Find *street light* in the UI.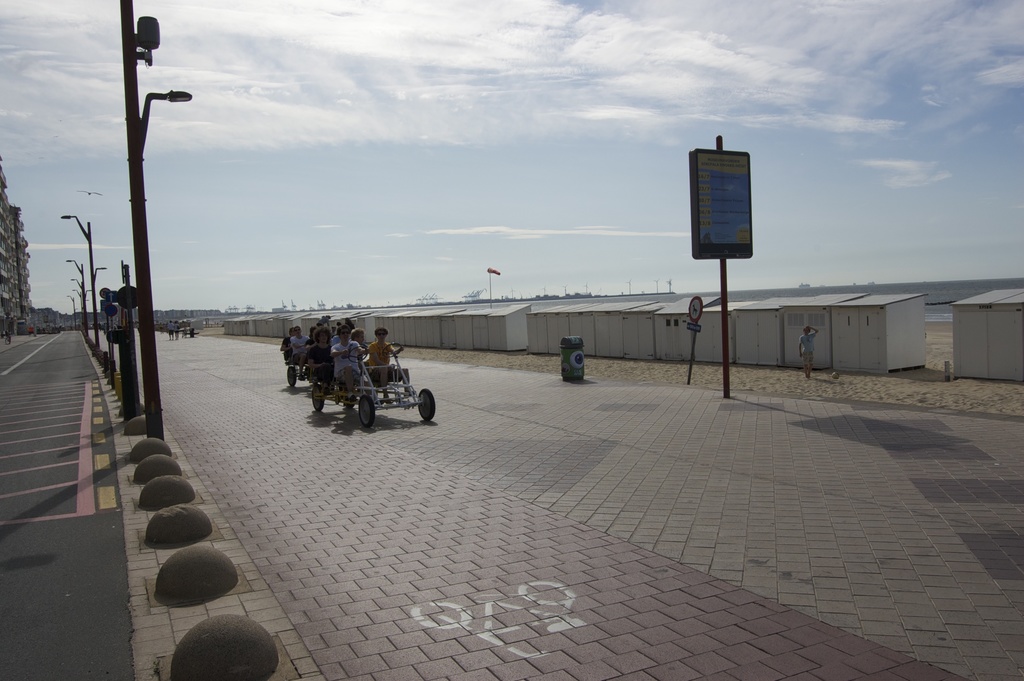
UI element at BBox(63, 259, 90, 336).
